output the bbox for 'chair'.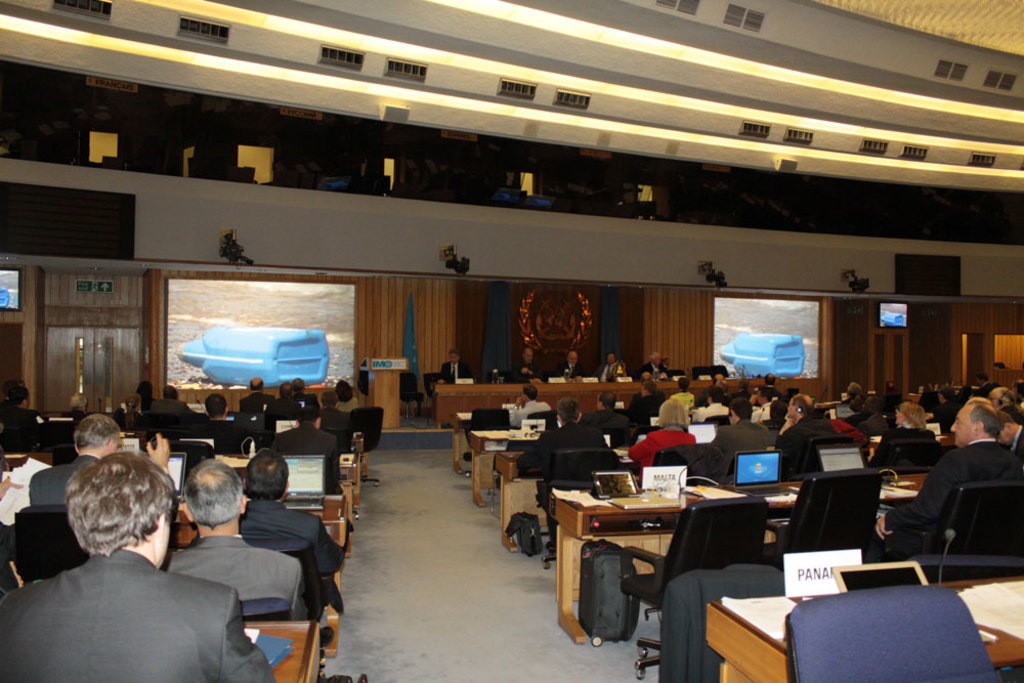
(8, 505, 93, 586).
